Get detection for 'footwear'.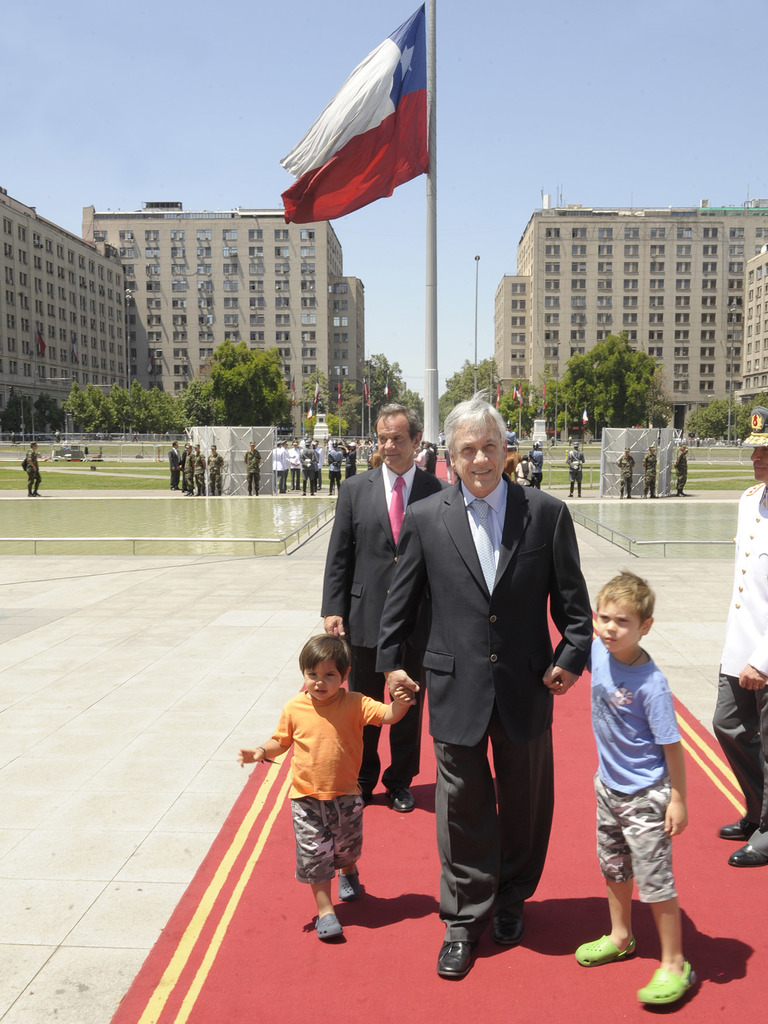
Detection: locate(724, 844, 764, 870).
